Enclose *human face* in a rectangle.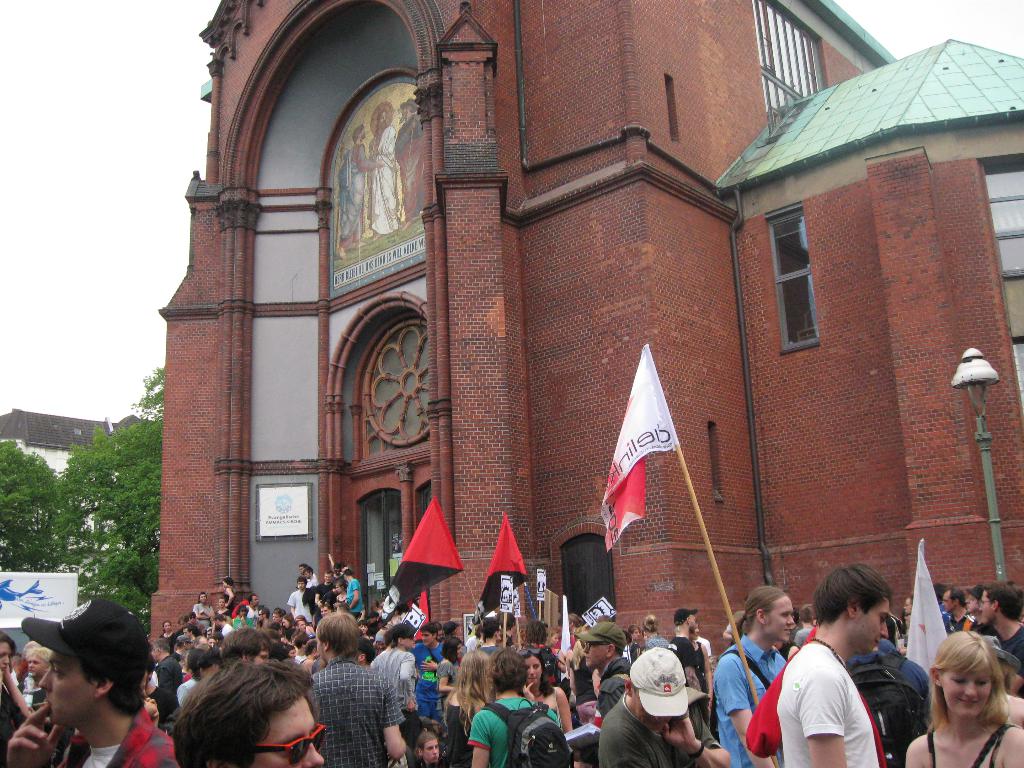
left=401, top=636, right=417, bottom=648.
